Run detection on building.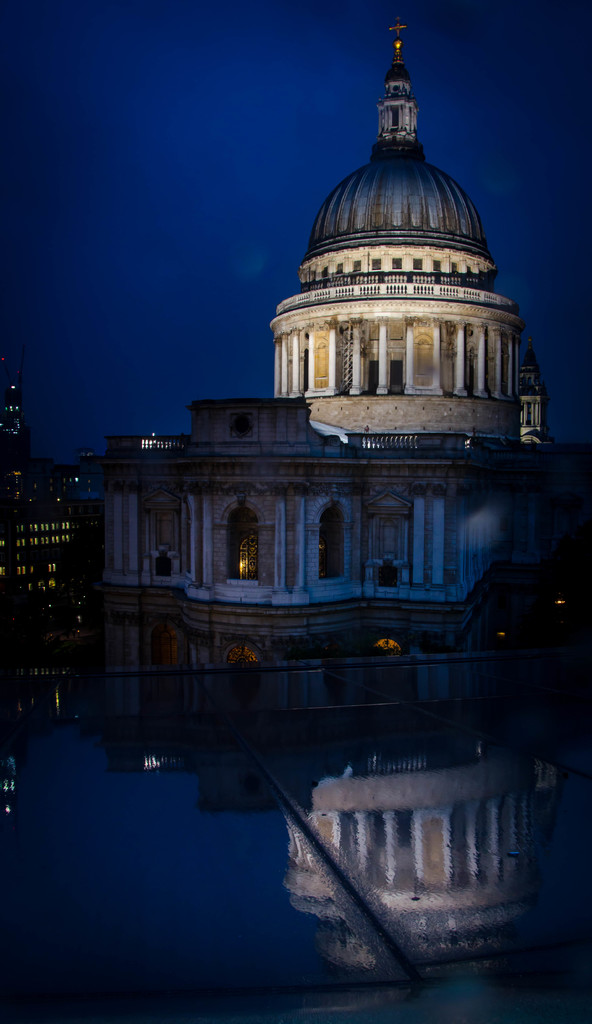
Result: 68,12,578,712.
